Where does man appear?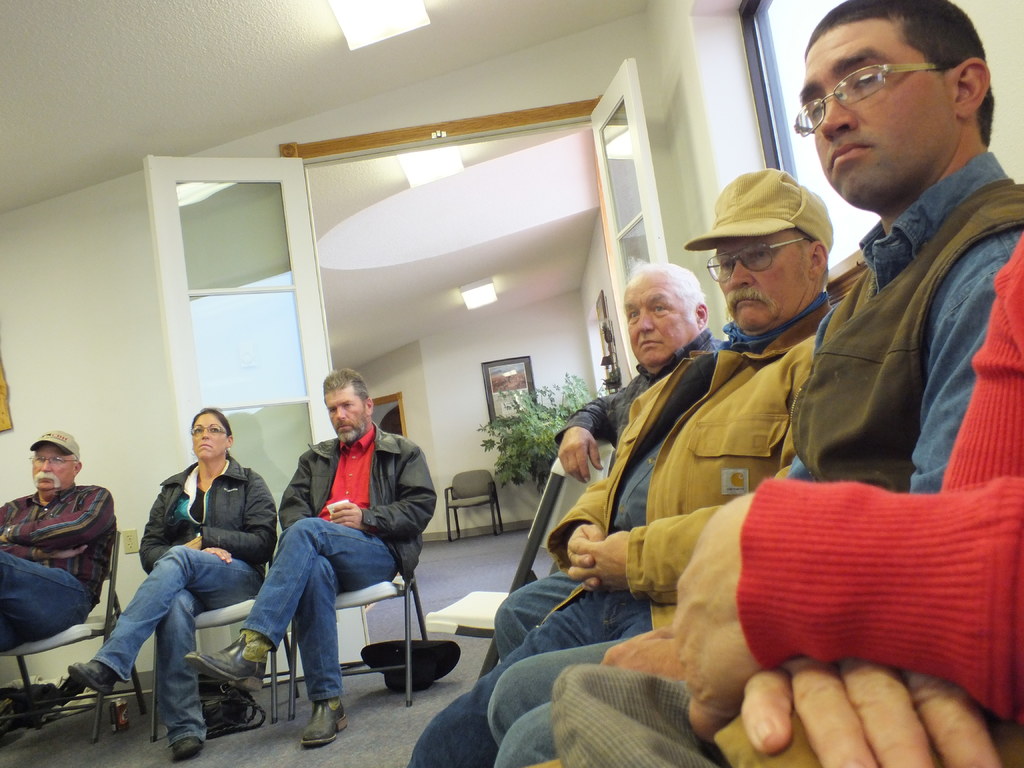
Appears at <box>164,367,445,750</box>.
